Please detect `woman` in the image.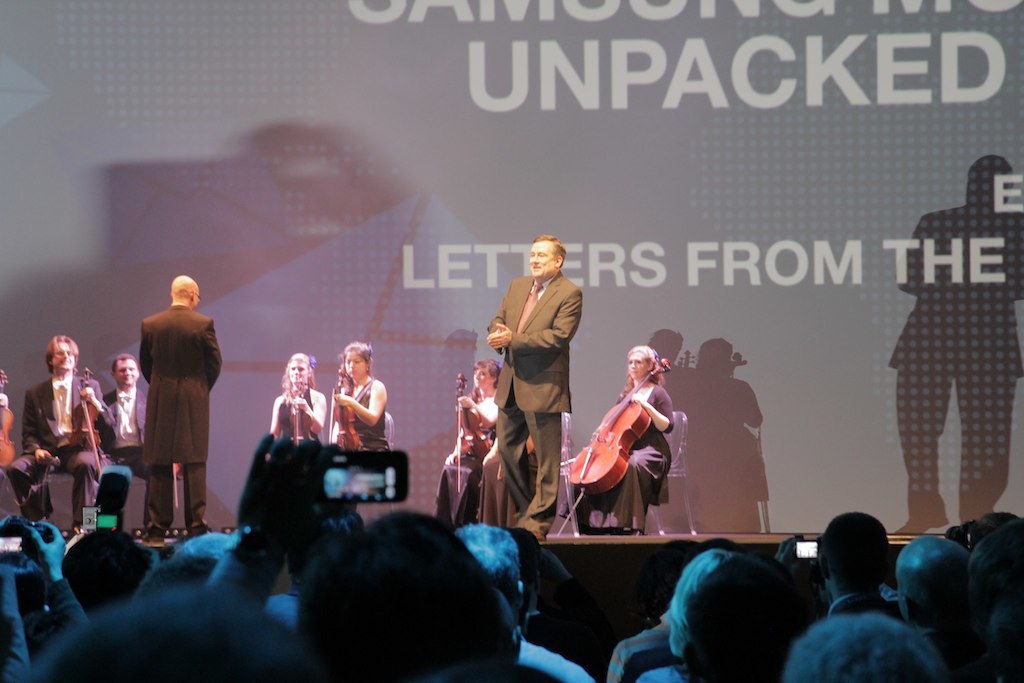
434 357 506 527.
